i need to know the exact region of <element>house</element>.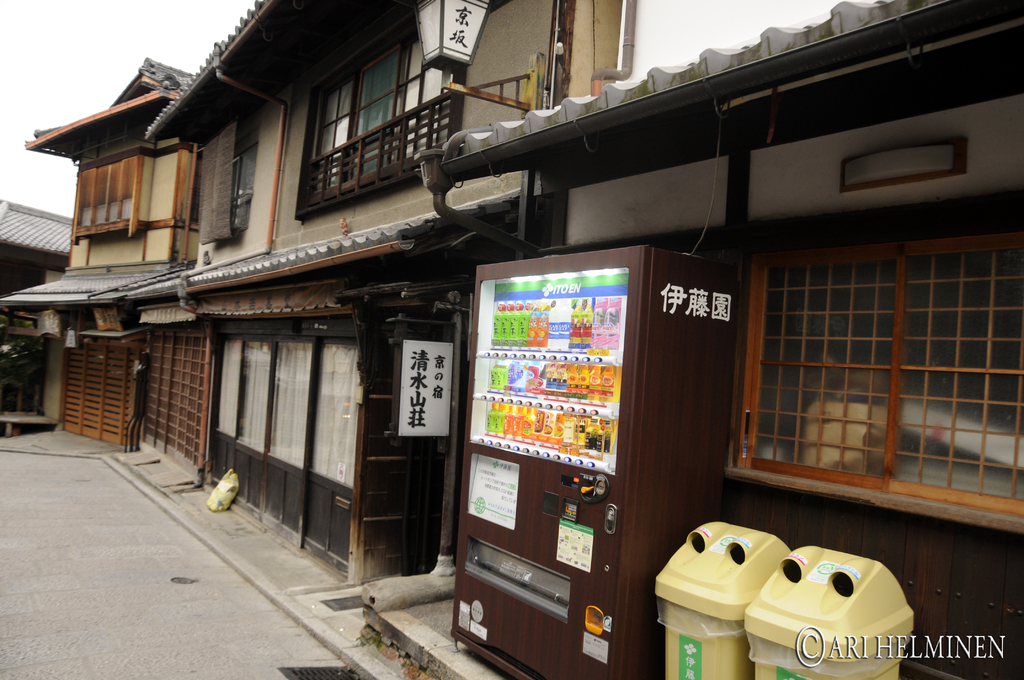
Region: l=0, t=51, r=216, b=489.
